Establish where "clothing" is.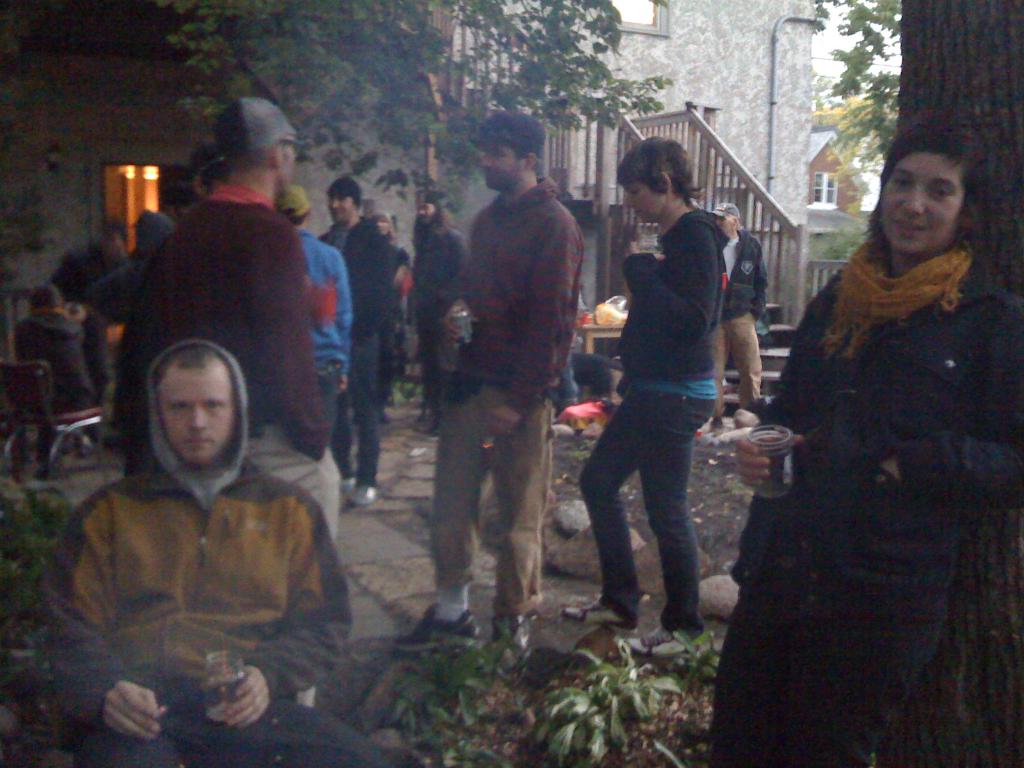
Established at 428/179/575/616.
